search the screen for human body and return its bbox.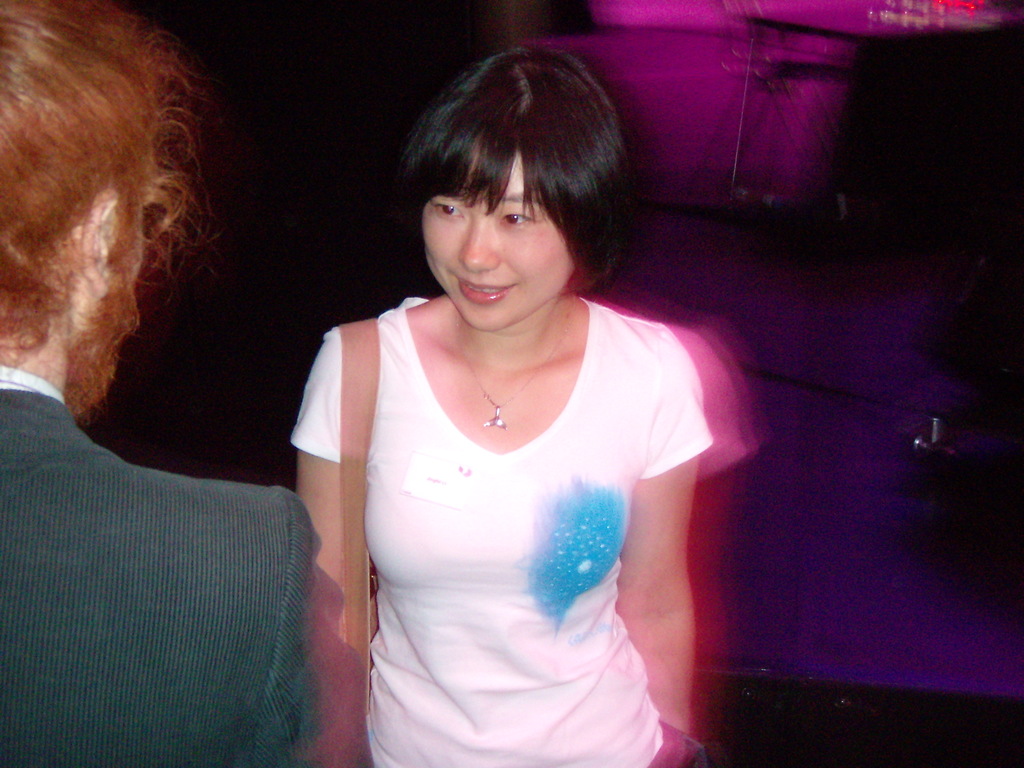
Found: <box>0,0,320,767</box>.
